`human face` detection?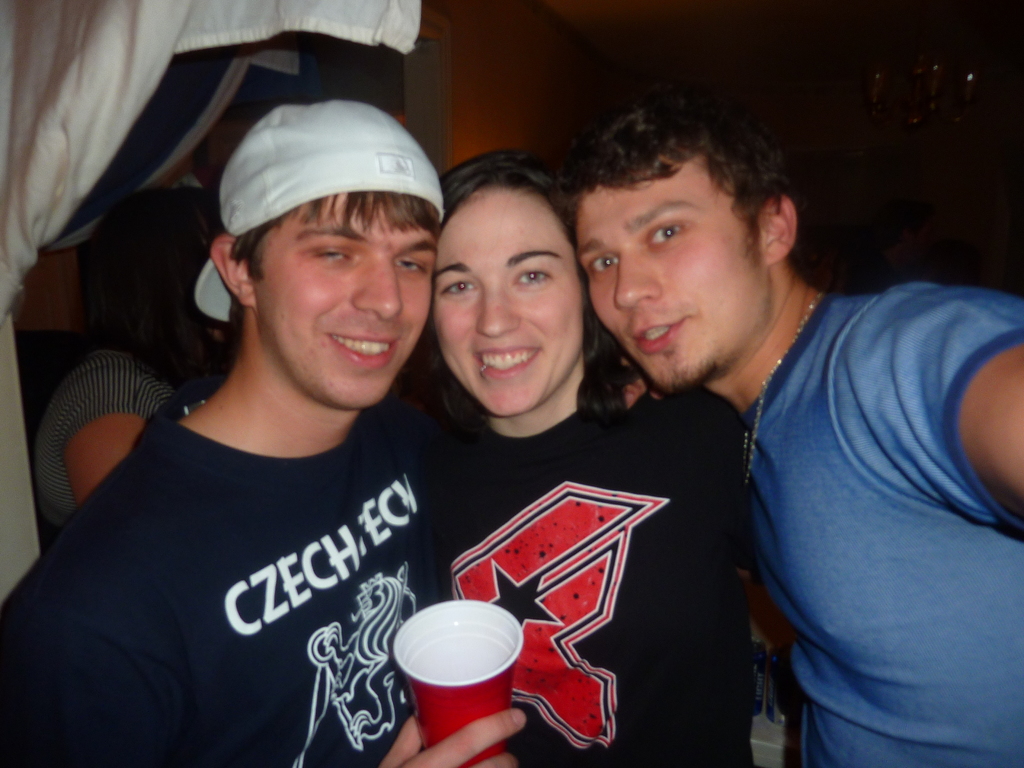
431, 188, 582, 412
